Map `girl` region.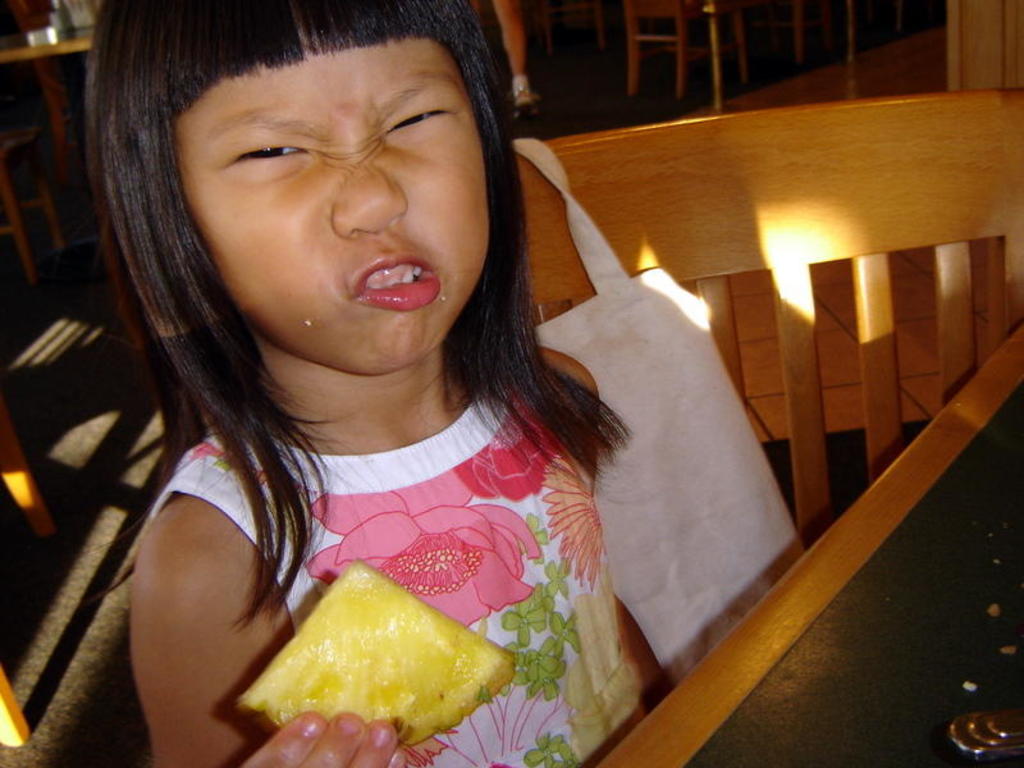
Mapped to l=86, t=0, r=673, b=767.
